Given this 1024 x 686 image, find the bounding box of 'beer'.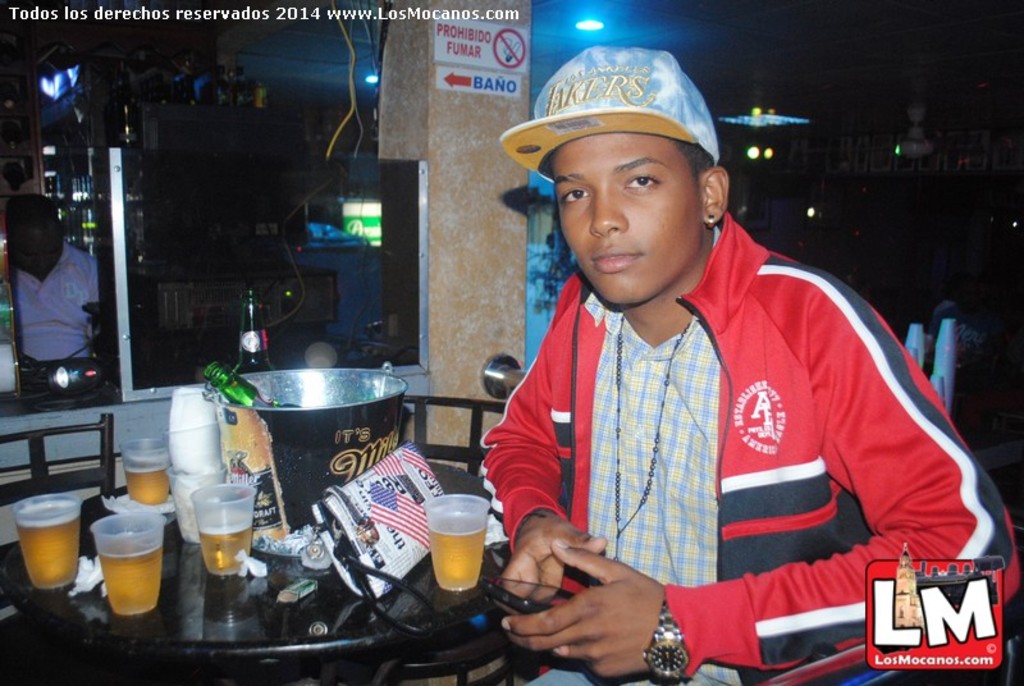
left=101, top=536, right=159, bottom=622.
